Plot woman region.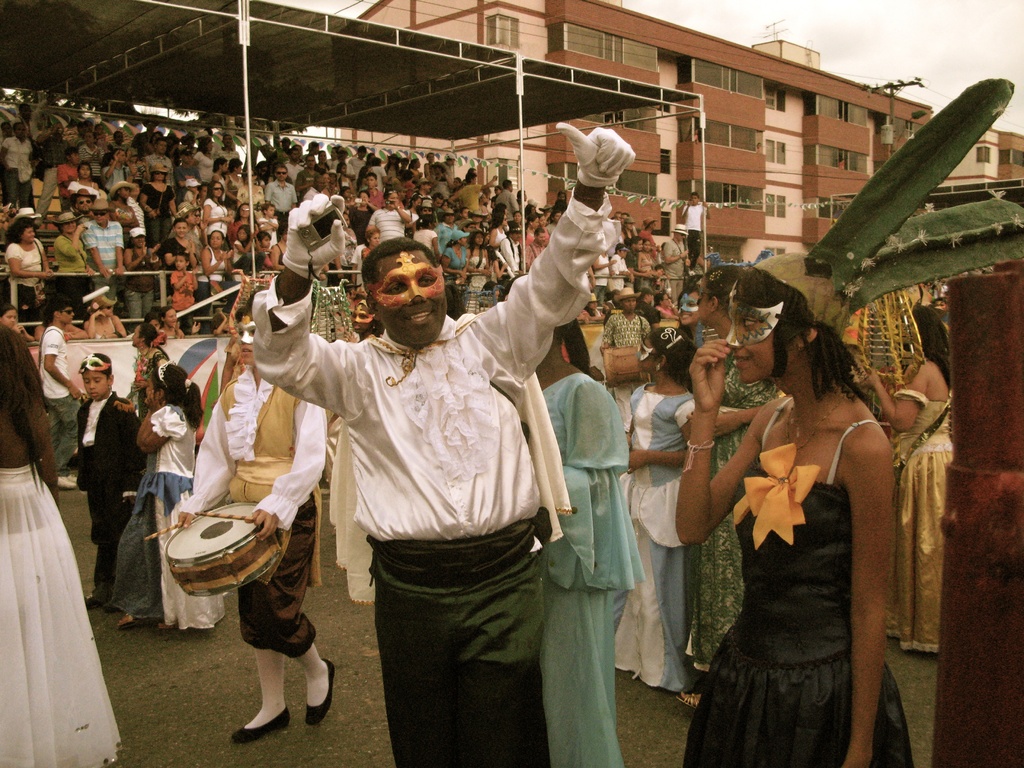
Plotted at rect(127, 312, 170, 342).
